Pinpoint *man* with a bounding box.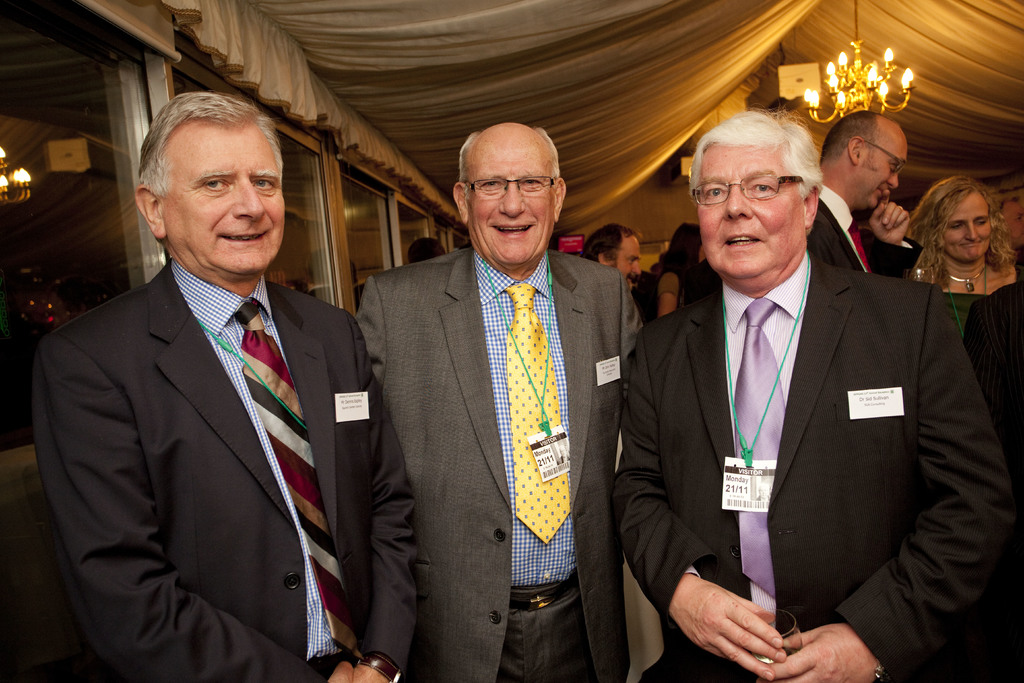
808/106/925/278.
